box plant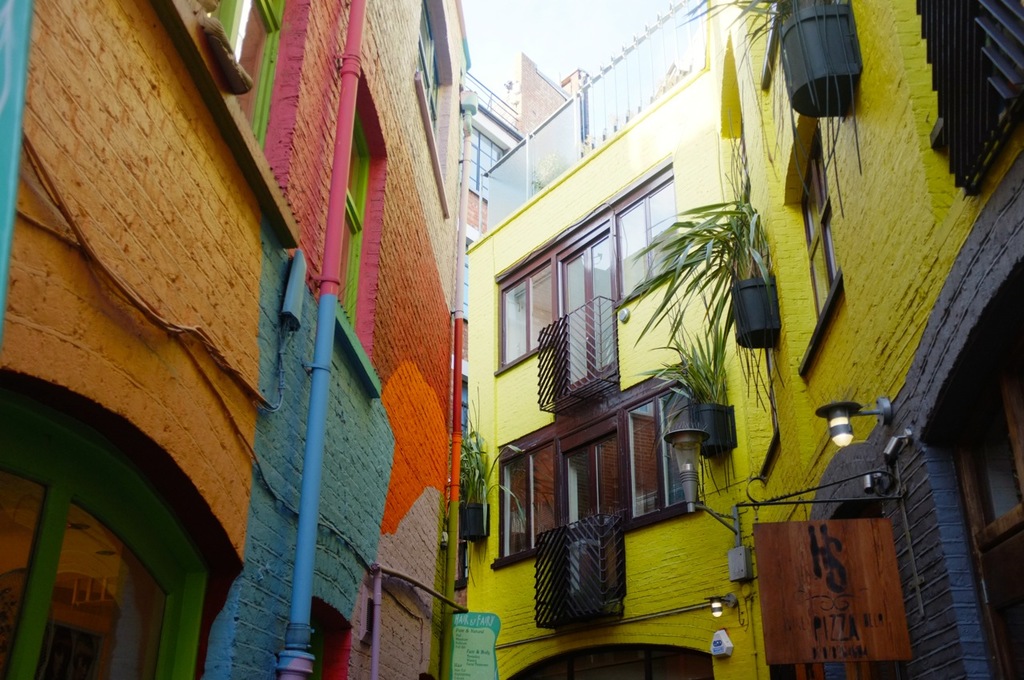
bbox=[614, 201, 775, 413]
